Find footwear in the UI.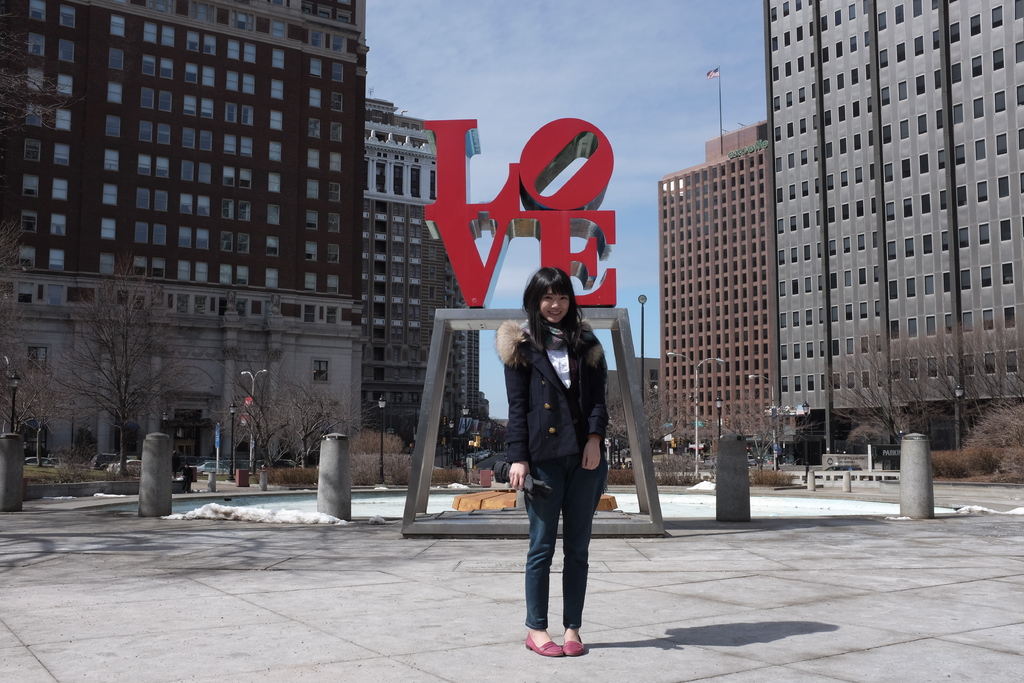
UI element at bbox(523, 591, 594, 655).
